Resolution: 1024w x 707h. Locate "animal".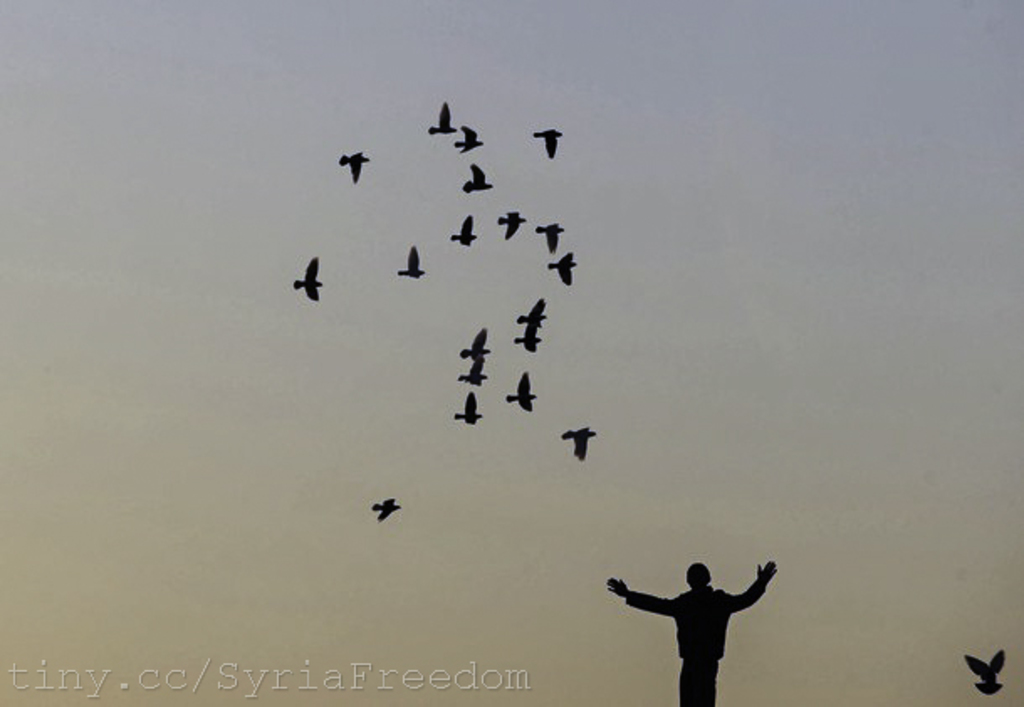
(425,96,462,136).
